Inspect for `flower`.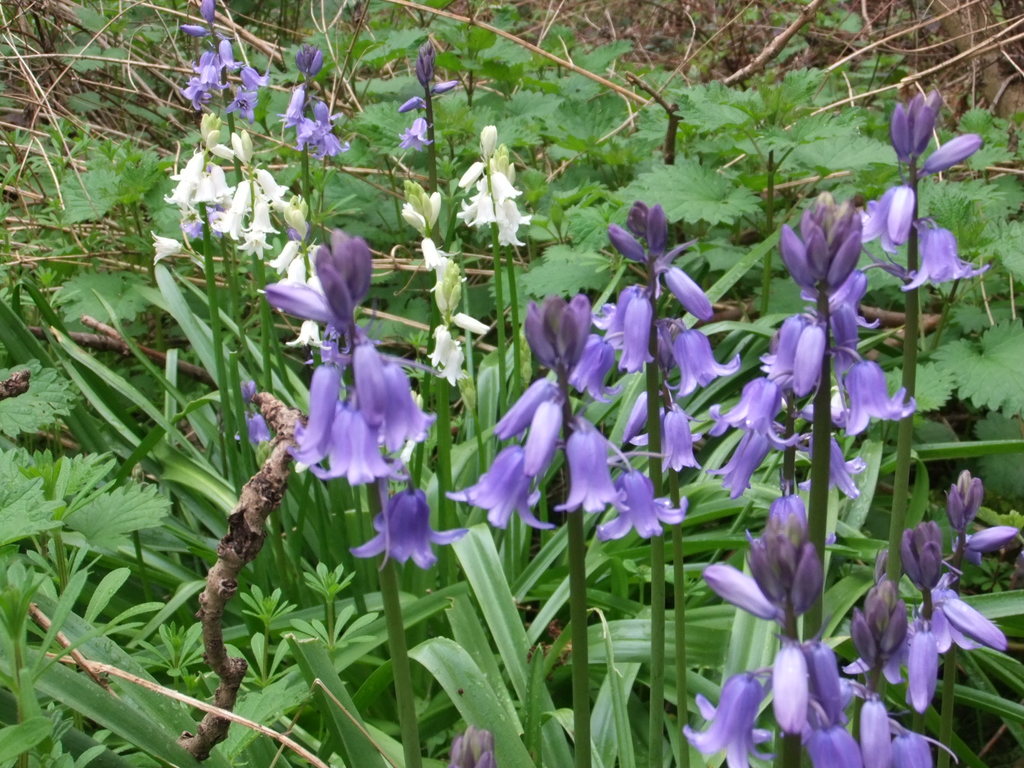
Inspection: x1=518, y1=298, x2=584, y2=376.
